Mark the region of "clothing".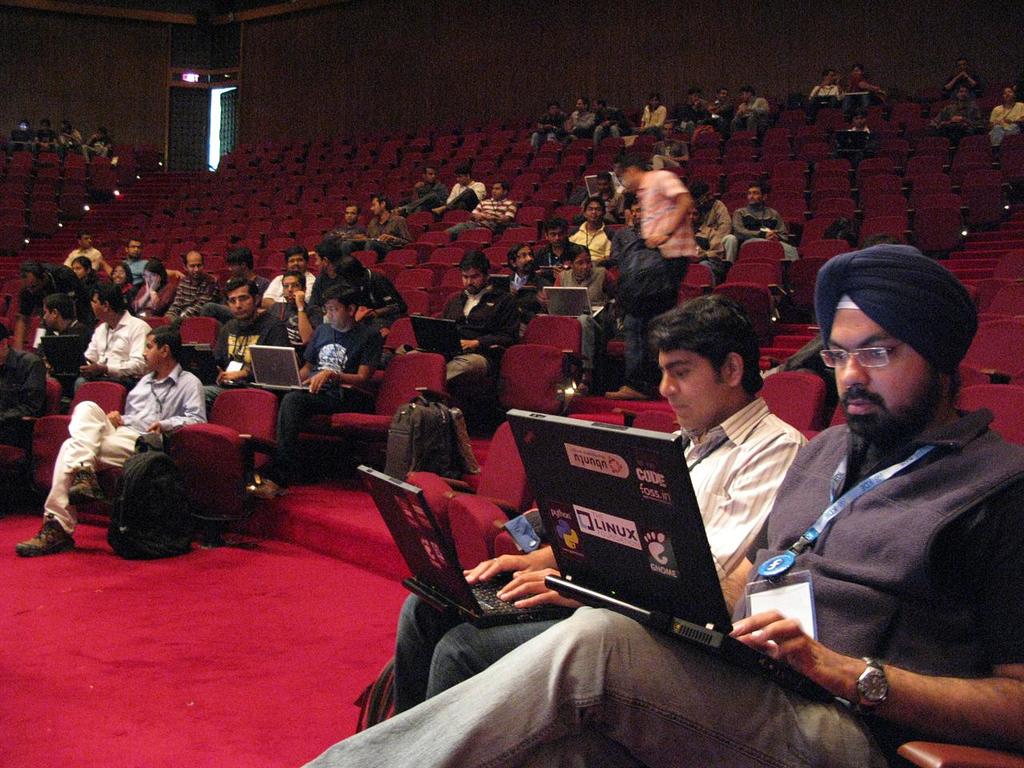
Region: <bbox>303, 404, 1023, 767</bbox>.
